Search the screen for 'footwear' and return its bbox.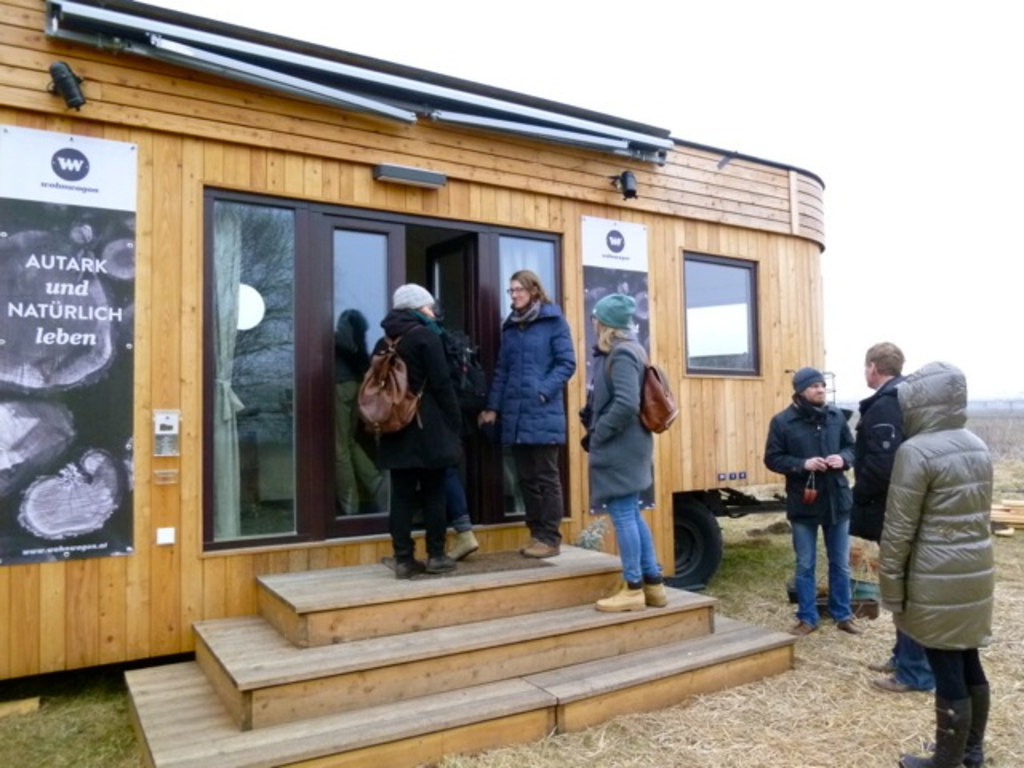
Found: locate(901, 758, 955, 766).
